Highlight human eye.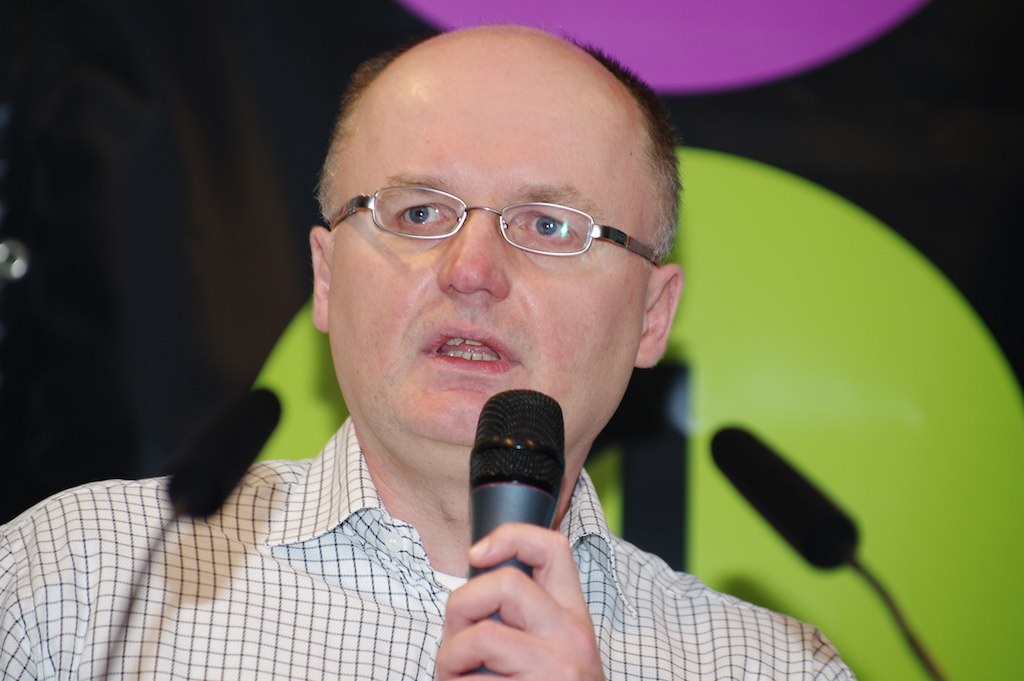
Highlighted region: detection(390, 201, 452, 231).
